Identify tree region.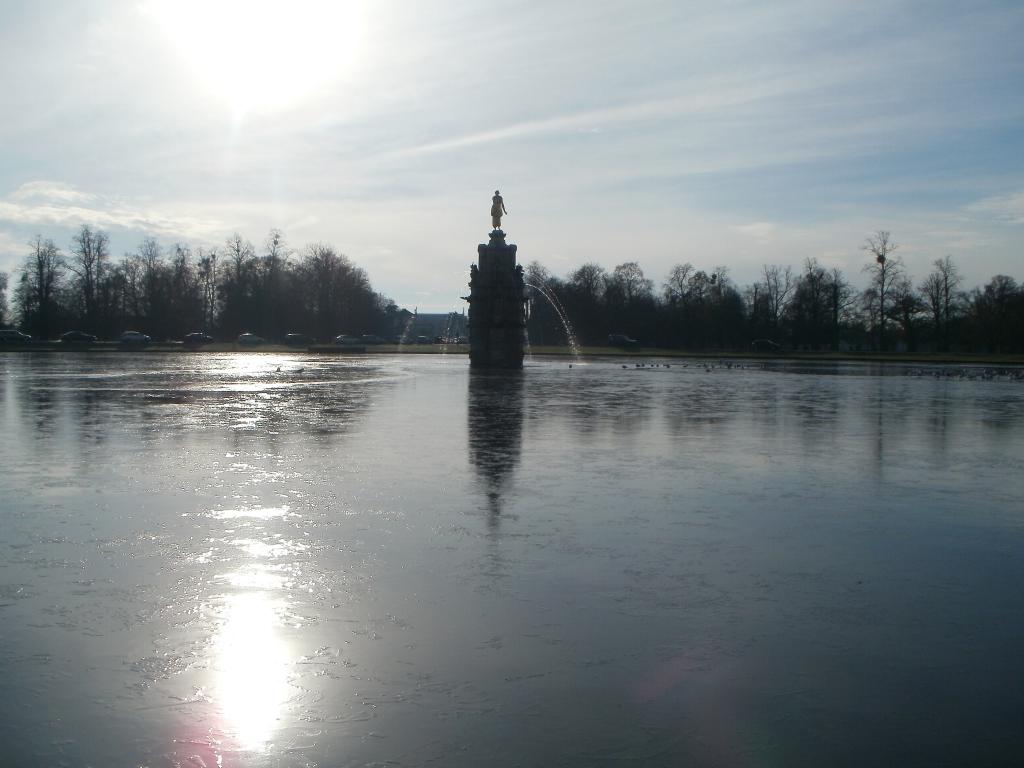
Region: 700, 264, 752, 356.
